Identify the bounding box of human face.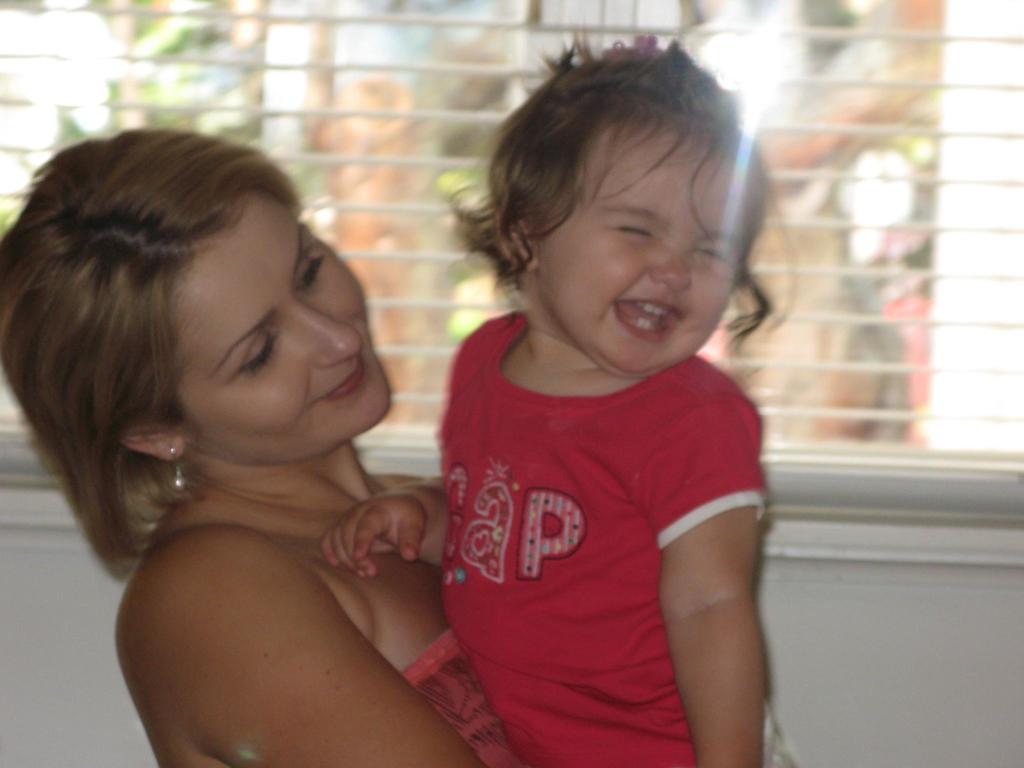
(173, 189, 397, 458).
